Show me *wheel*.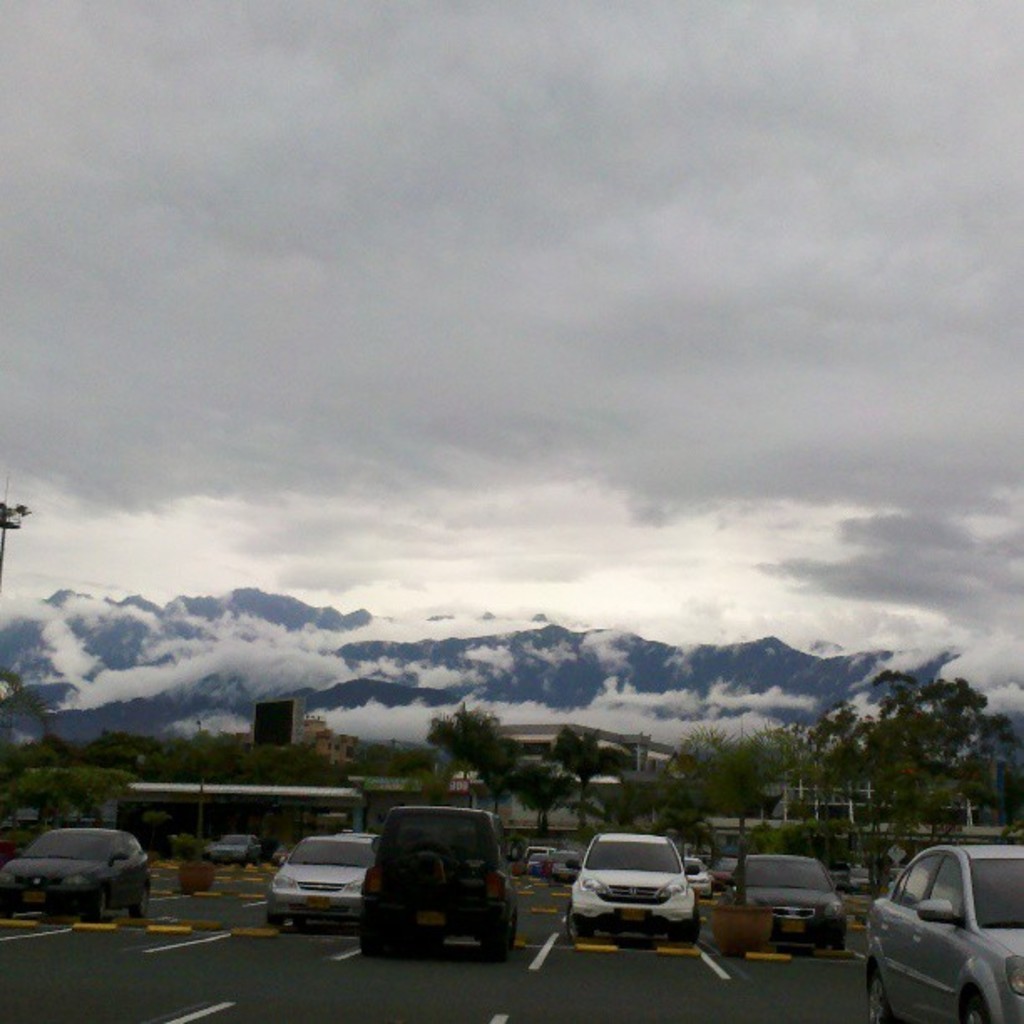
*wheel* is here: select_region(351, 897, 385, 954).
